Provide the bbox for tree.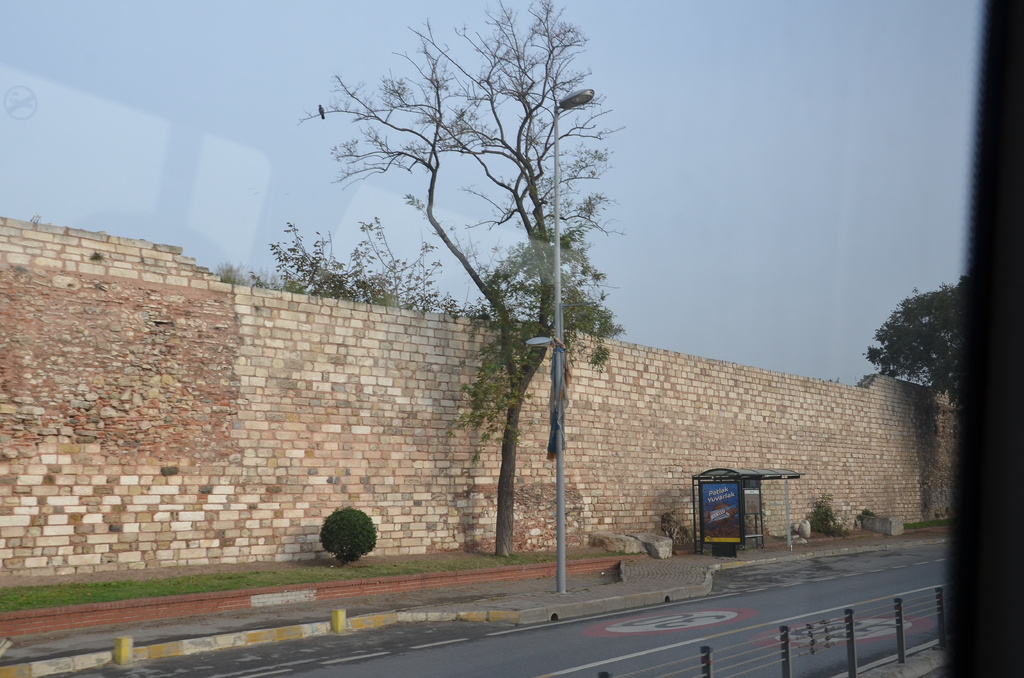
(left=301, top=0, right=615, bottom=557).
